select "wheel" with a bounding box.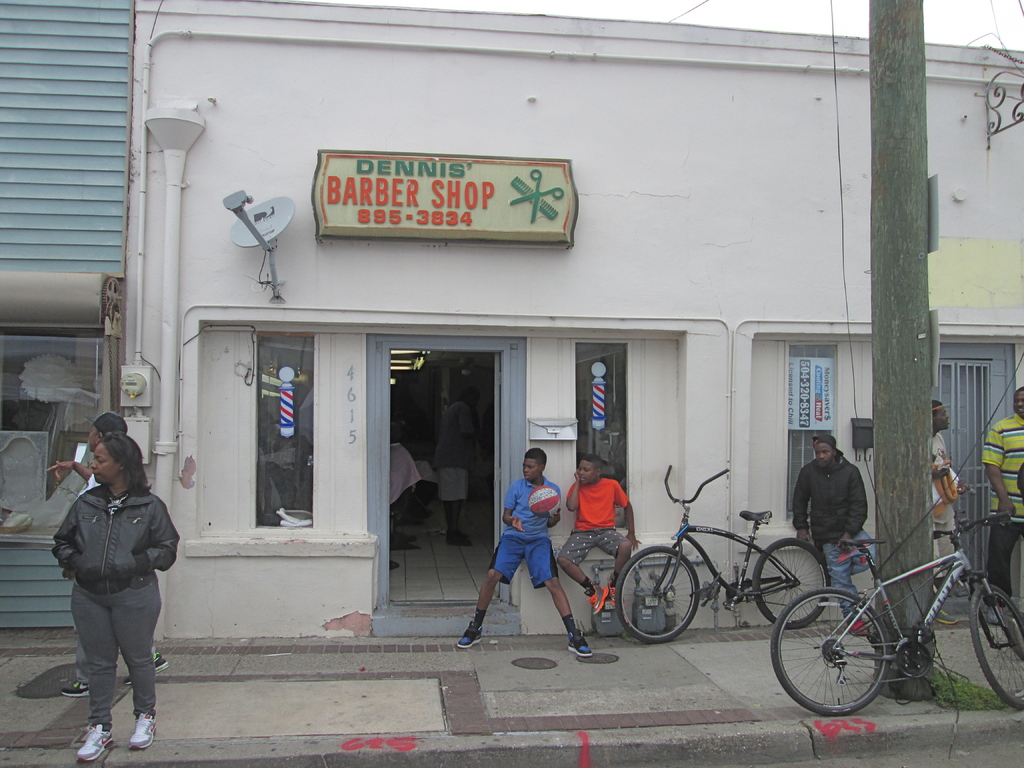
967 582 1023 712.
